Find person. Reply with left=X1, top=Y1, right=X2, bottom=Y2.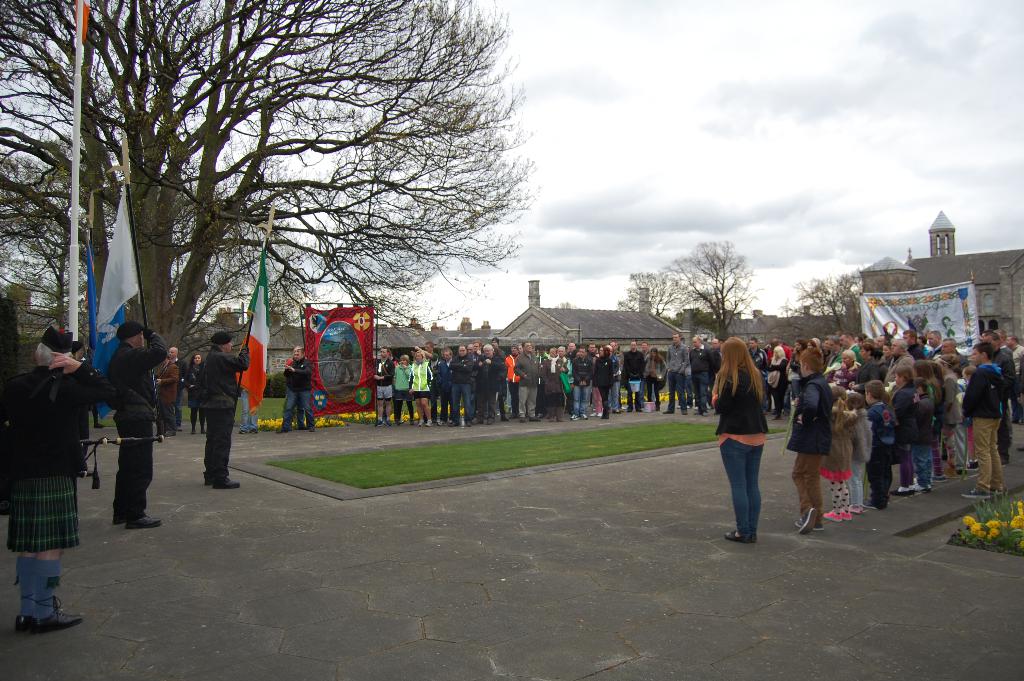
left=273, top=345, right=315, bottom=443.
